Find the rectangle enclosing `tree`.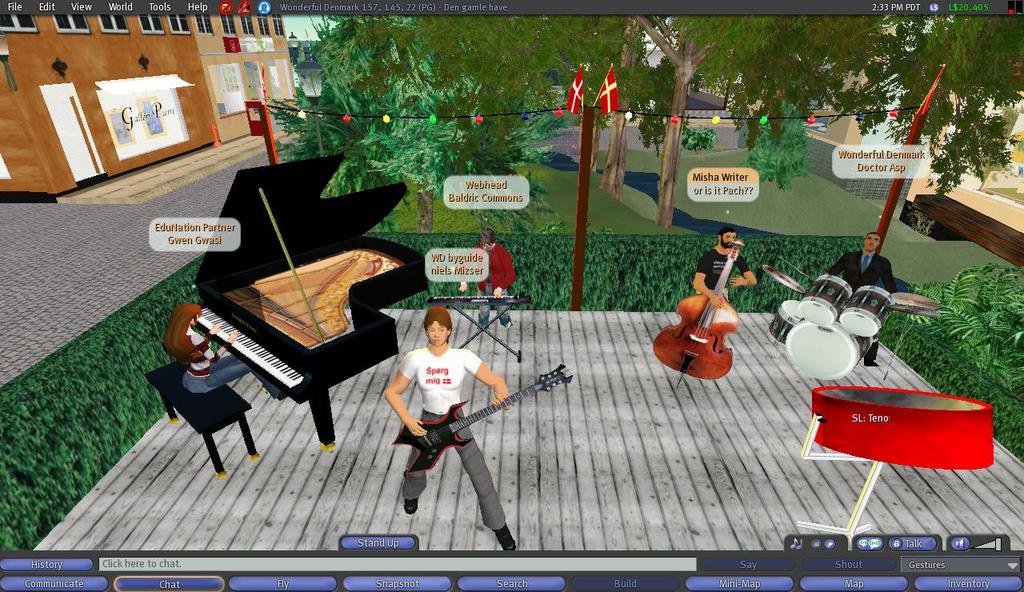
268 13 552 198.
